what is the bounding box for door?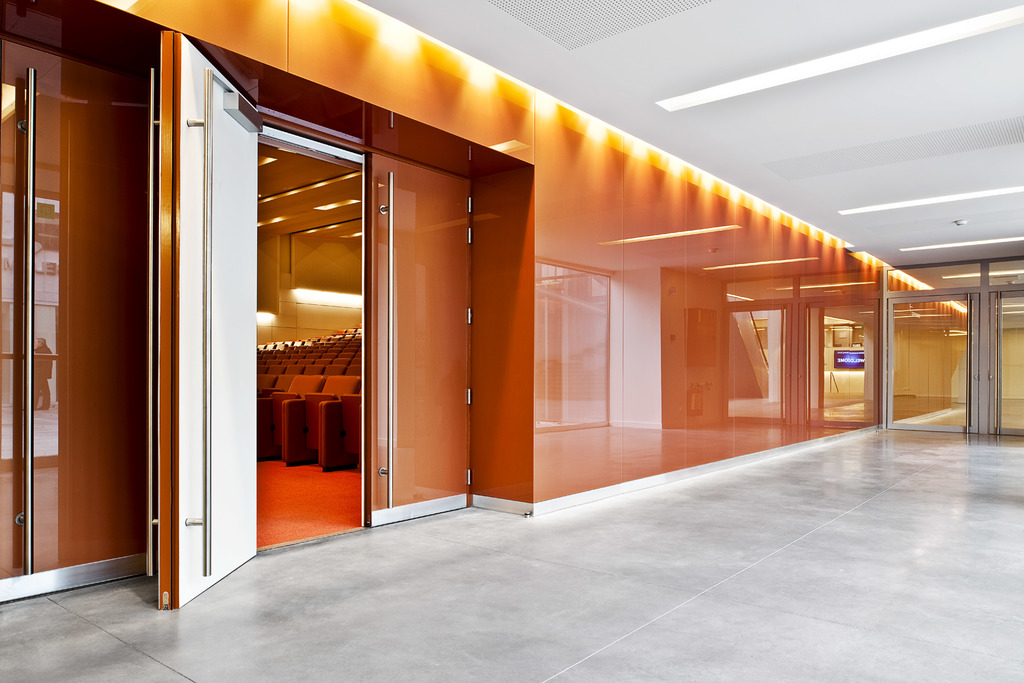
Rect(360, 156, 478, 531).
